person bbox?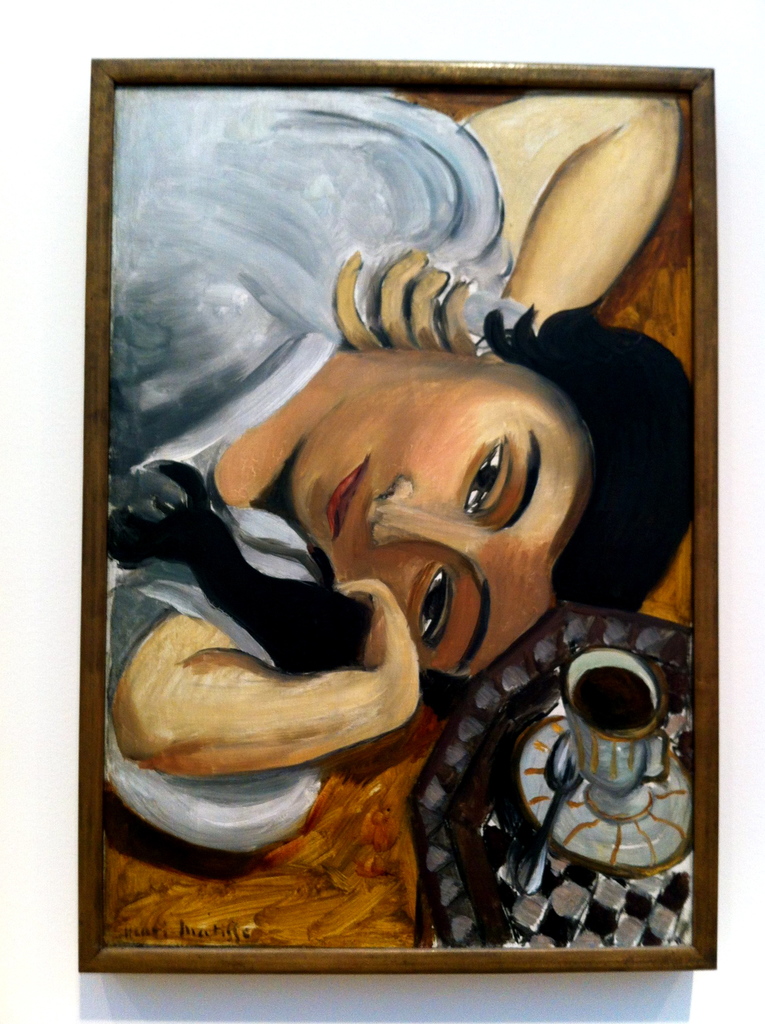
98 89 700 858
